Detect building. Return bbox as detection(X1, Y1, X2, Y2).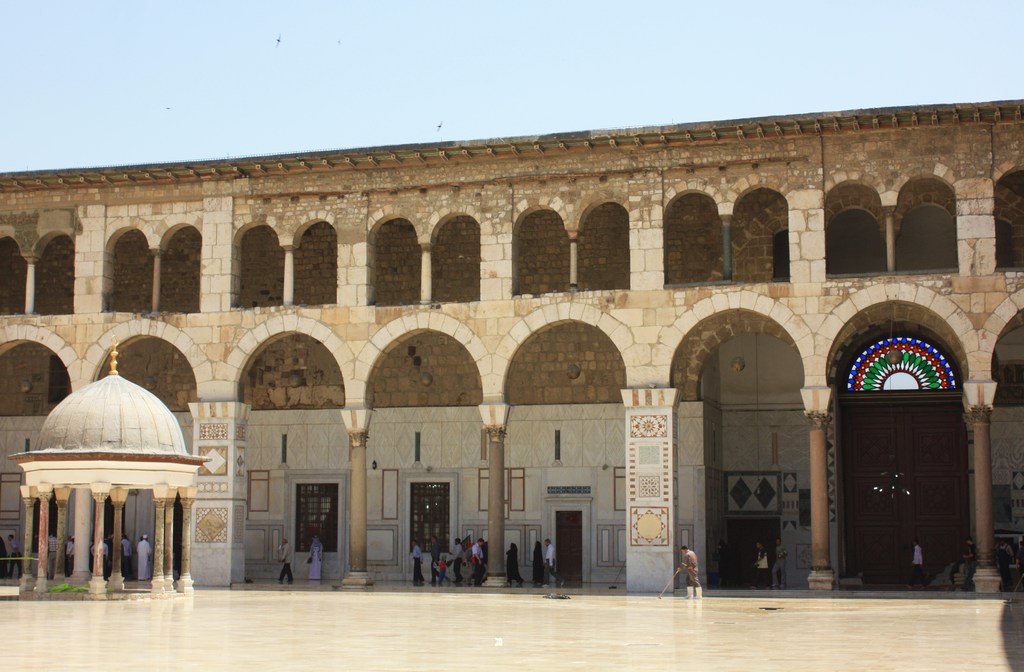
detection(0, 93, 1023, 600).
